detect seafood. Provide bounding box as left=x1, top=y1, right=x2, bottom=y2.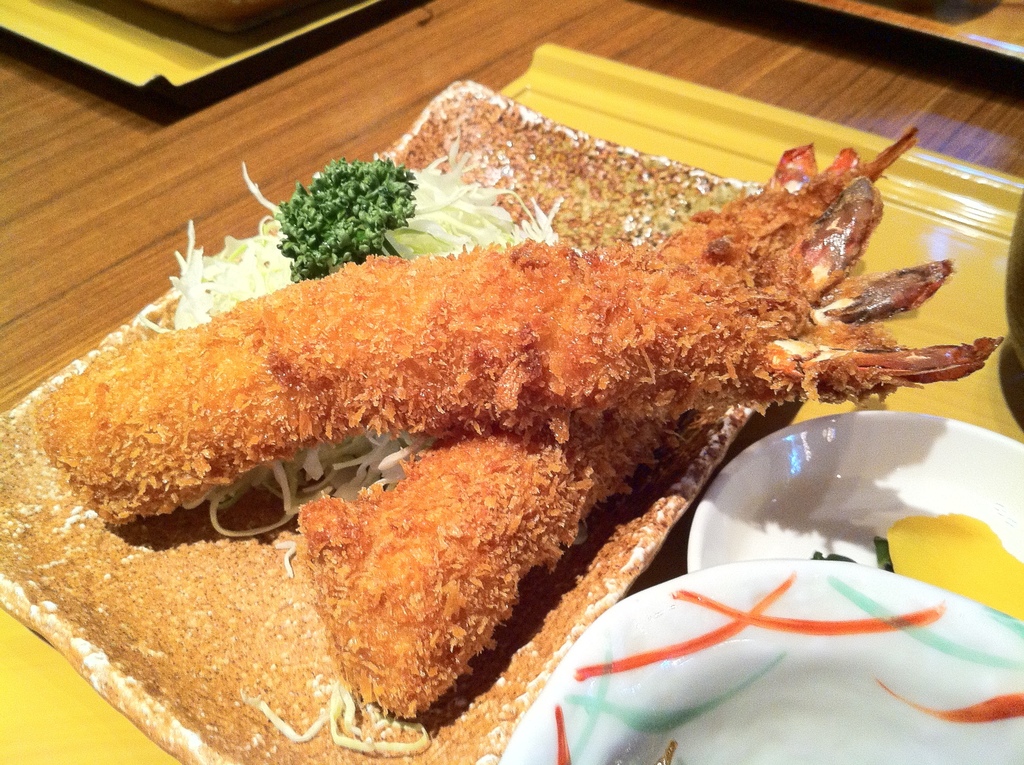
left=294, top=127, right=922, bottom=717.
